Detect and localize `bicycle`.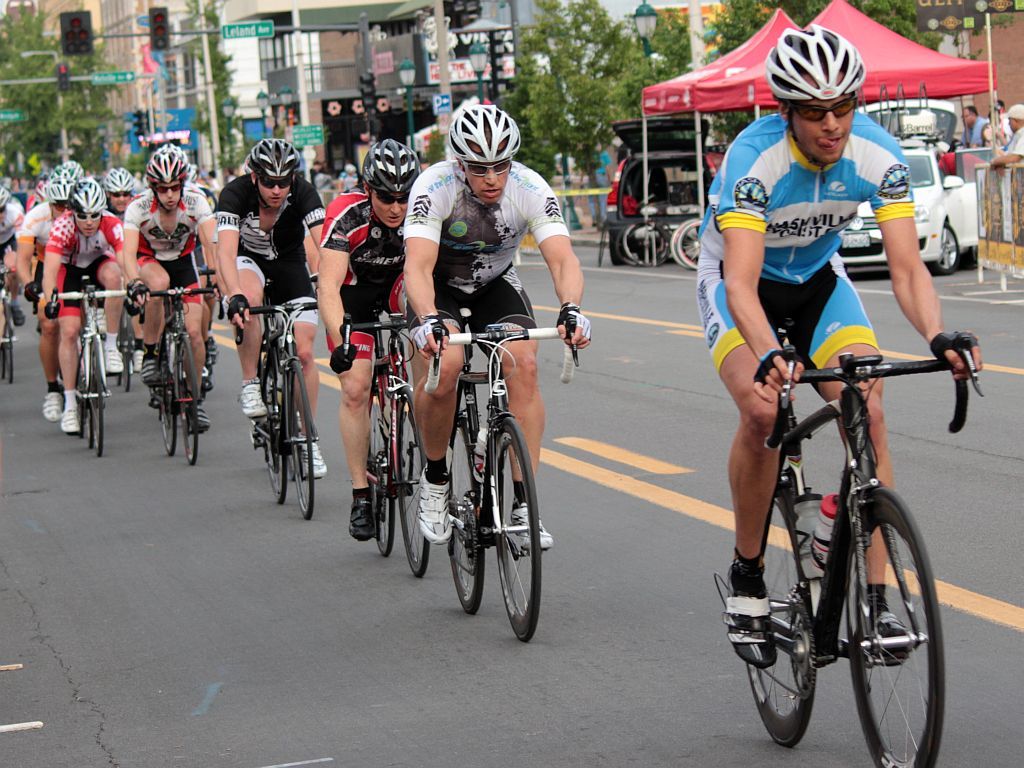
Localized at (x1=137, y1=280, x2=223, y2=466).
